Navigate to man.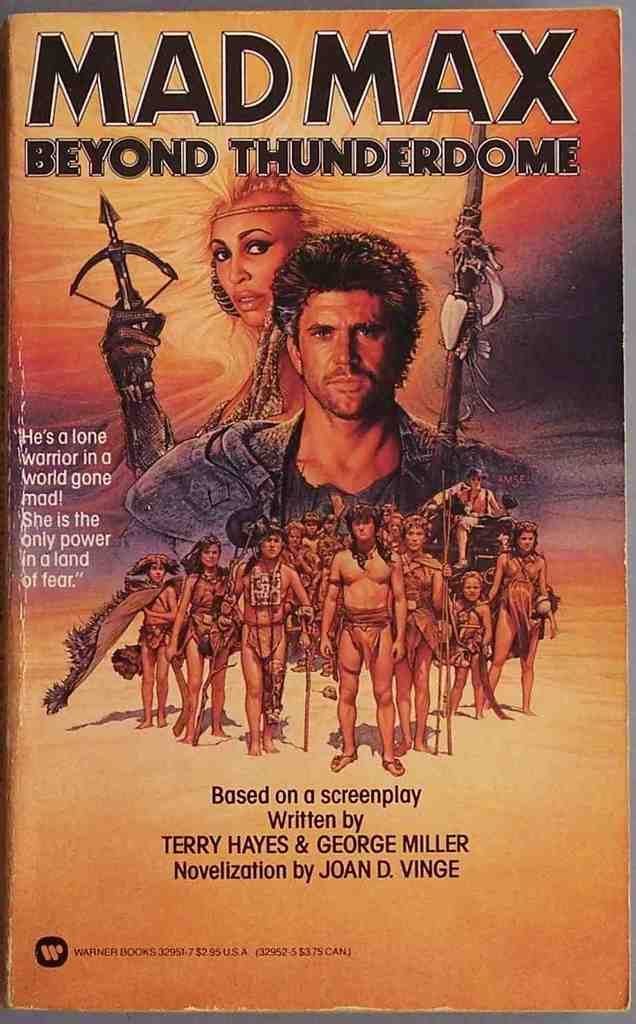
Navigation target: 392 511 453 750.
